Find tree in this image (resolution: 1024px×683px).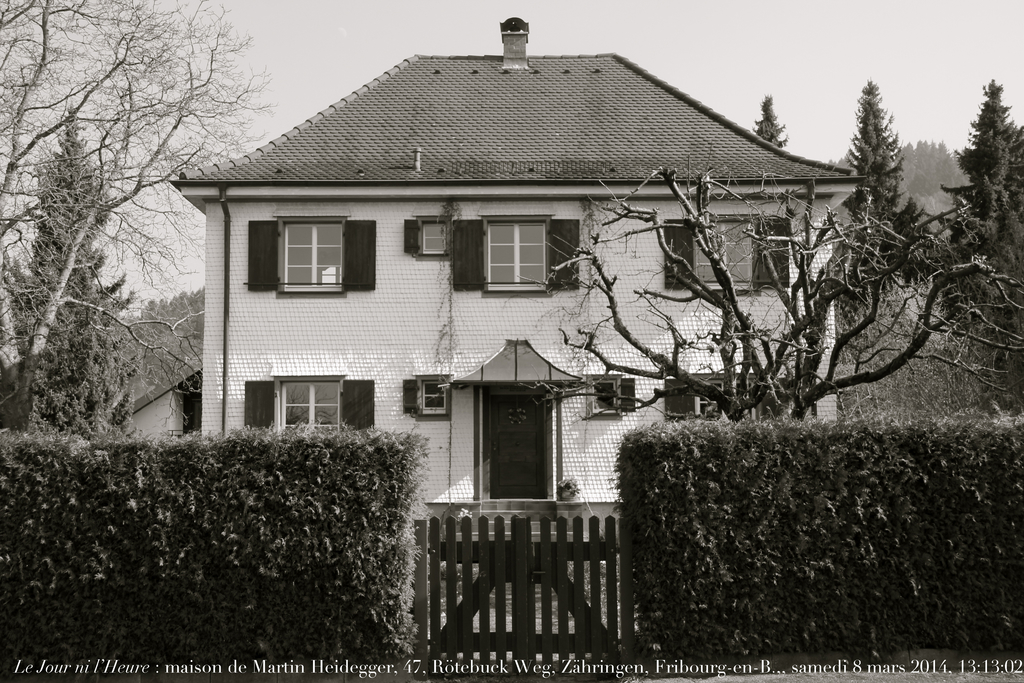
BBox(0, 0, 284, 440).
